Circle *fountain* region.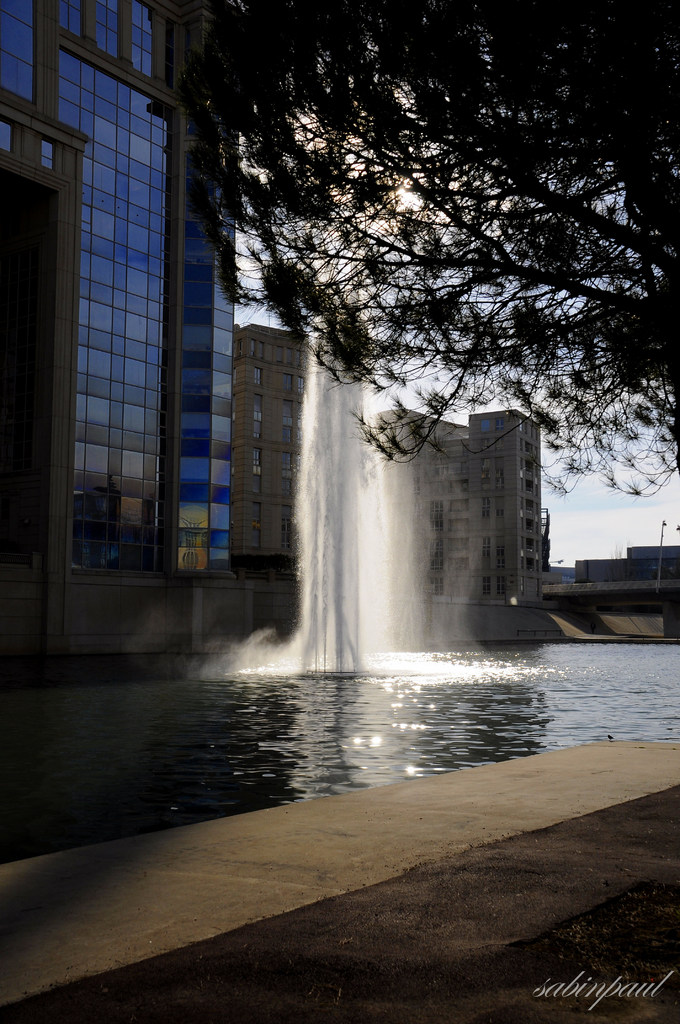
Region: crop(197, 283, 399, 682).
